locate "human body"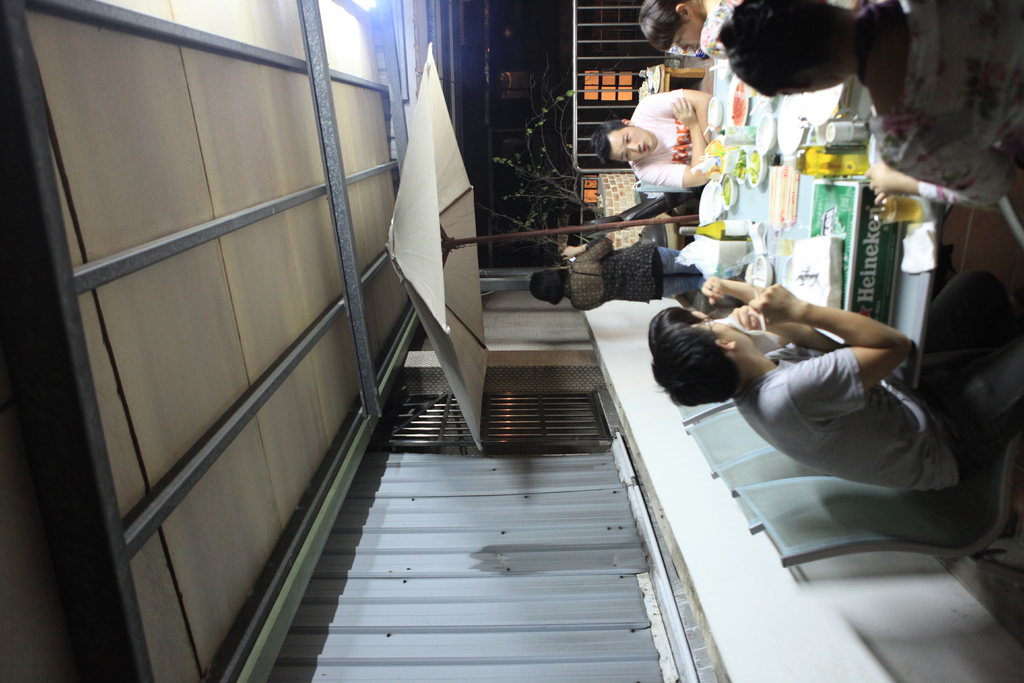
box(721, 3, 1023, 210)
